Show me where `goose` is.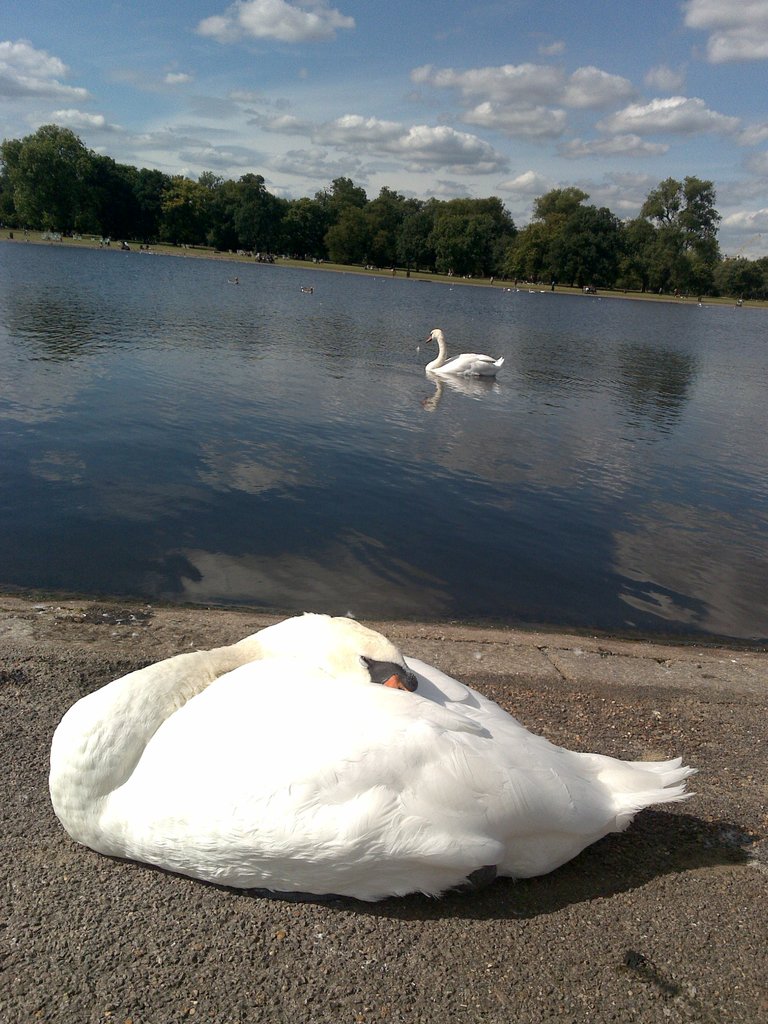
`goose` is at [422, 328, 506, 375].
